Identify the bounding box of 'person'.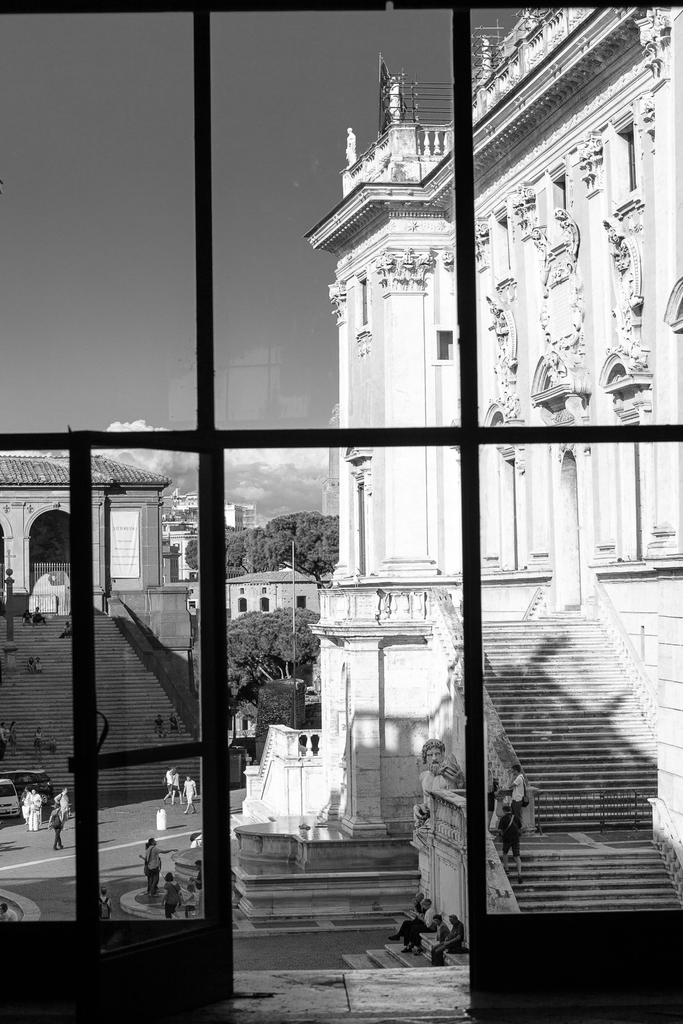
rect(50, 808, 69, 850).
